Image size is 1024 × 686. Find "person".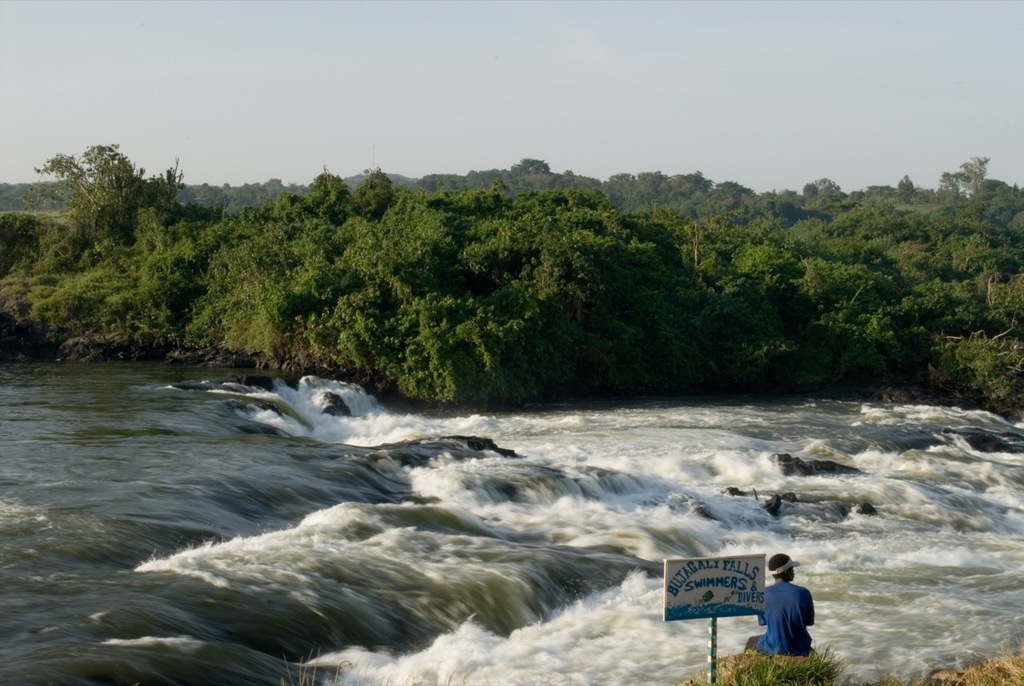
x1=744 y1=553 x2=814 y2=654.
